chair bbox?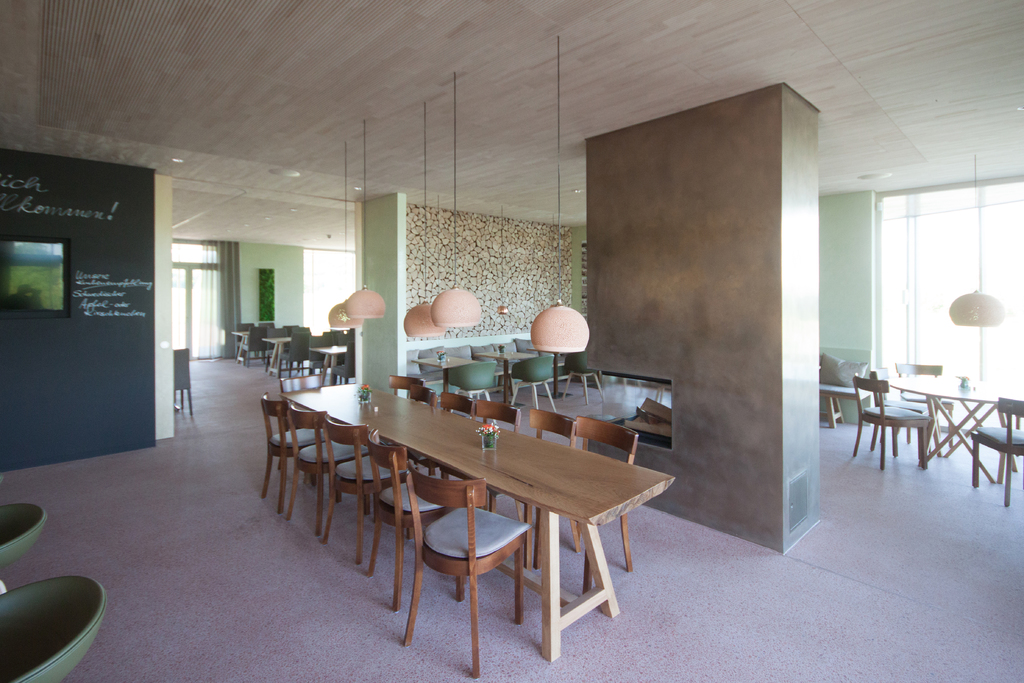
bbox=[965, 397, 1023, 505]
